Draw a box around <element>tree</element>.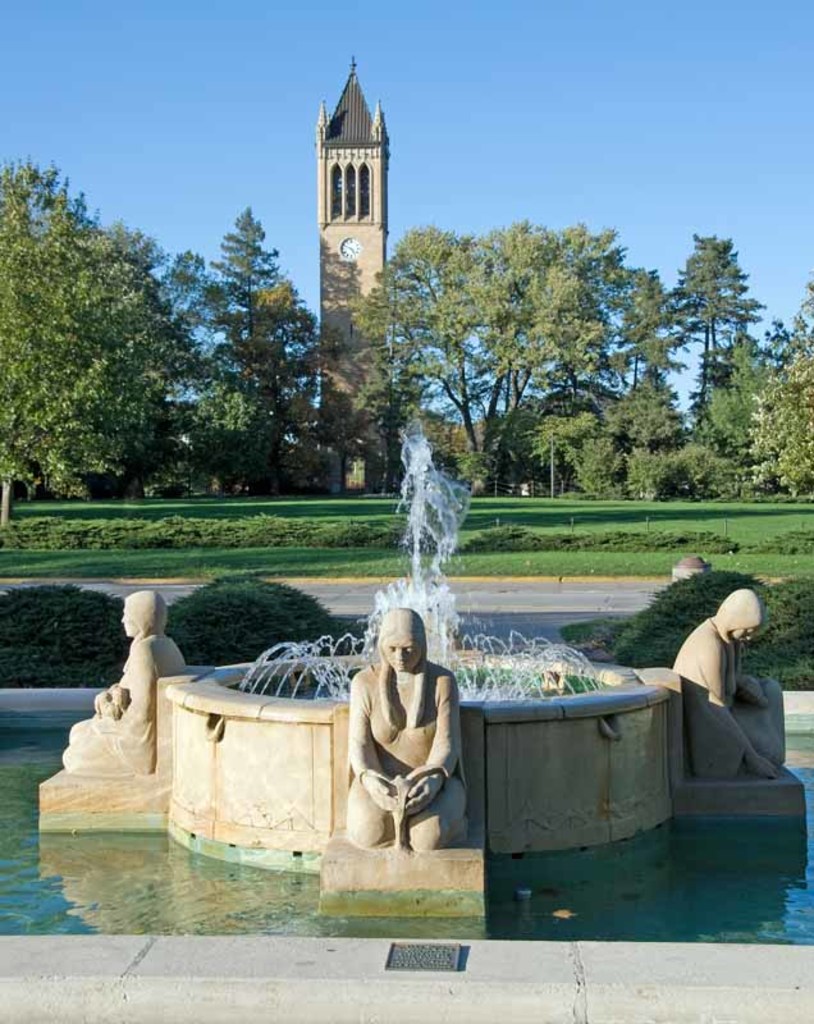
[x1=8, y1=165, x2=234, y2=515].
